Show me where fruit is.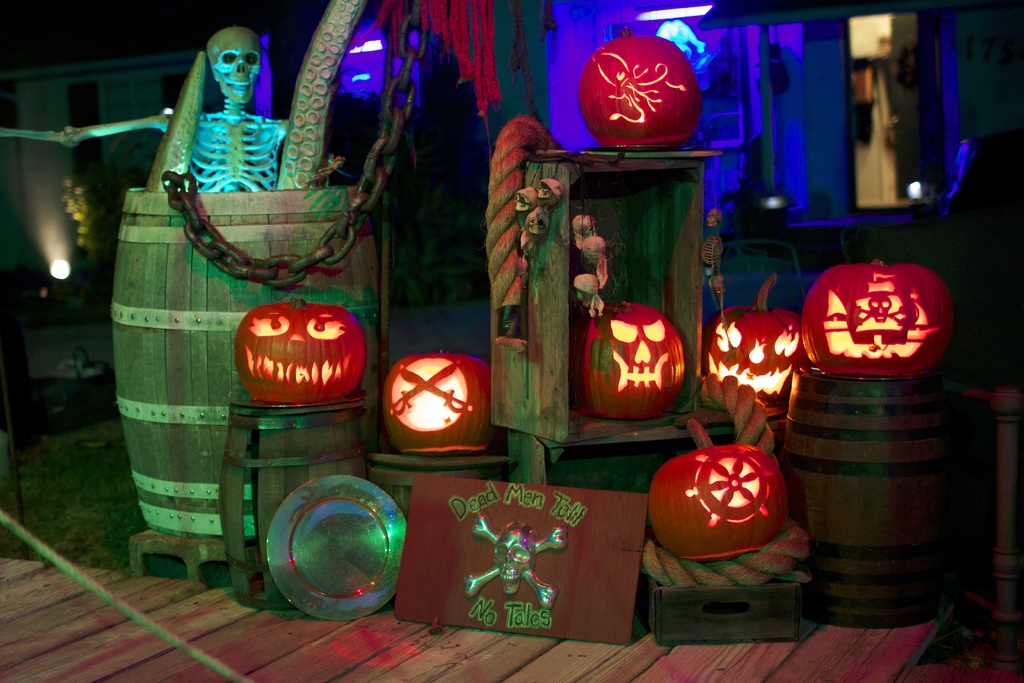
fruit is at {"left": 649, "top": 415, "right": 792, "bottom": 563}.
